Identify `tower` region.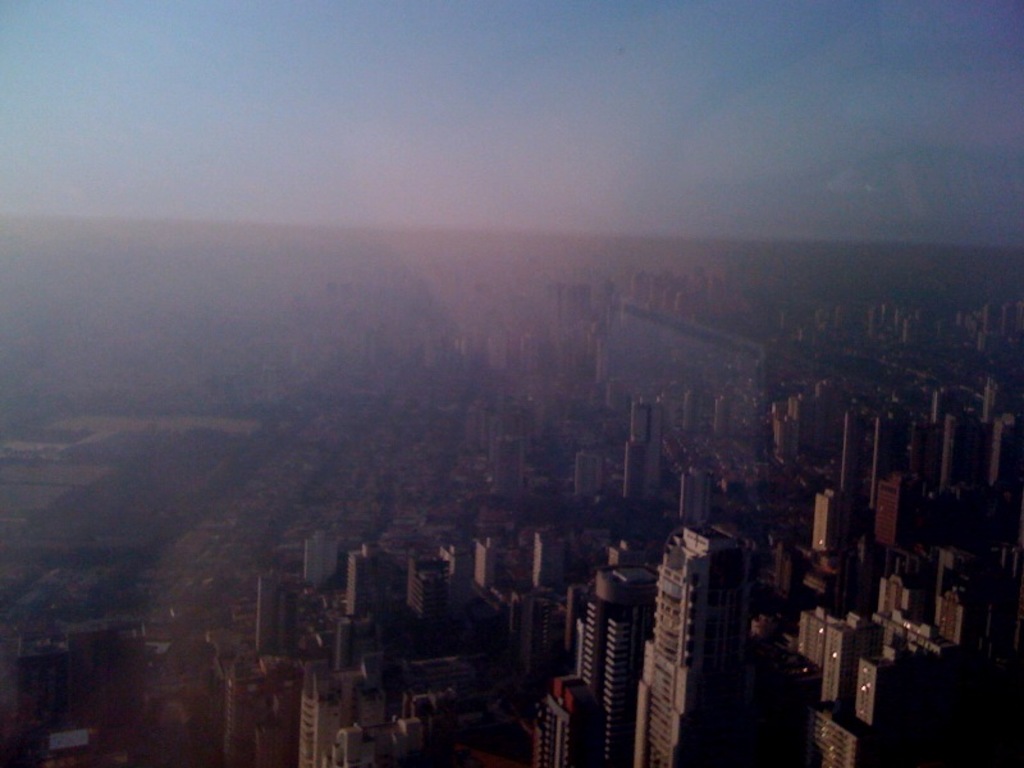
Region: {"left": 634, "top": 396, "right": 659, "bottom": 498}.
